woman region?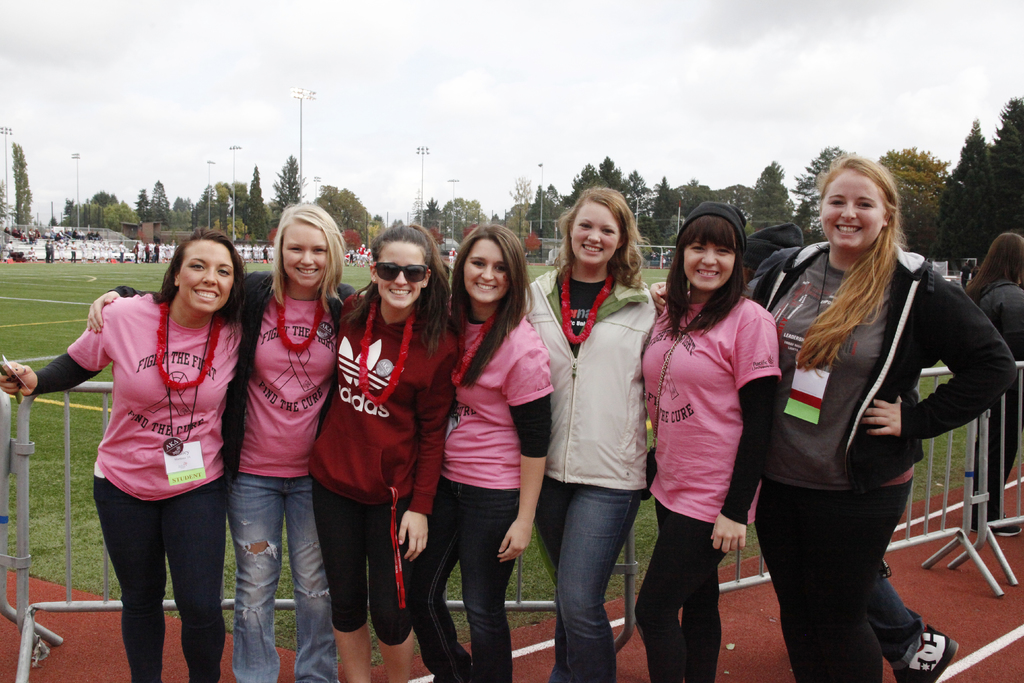
641:194:788:682
